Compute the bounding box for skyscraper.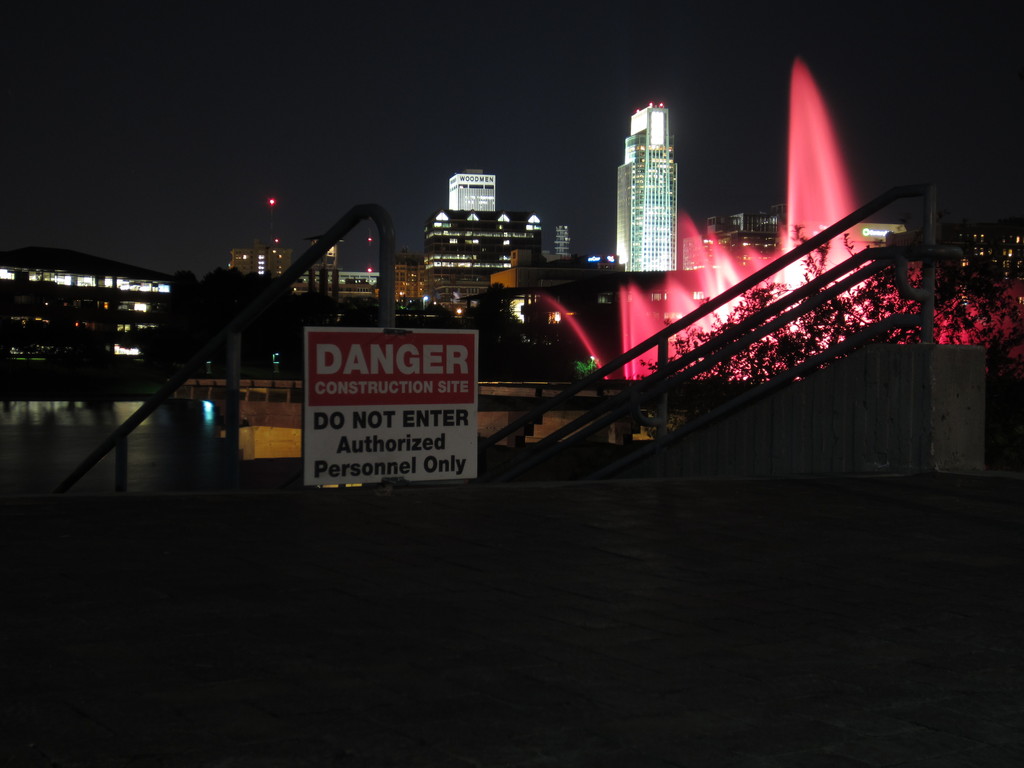
(x1=445, y1=163, x2=495, y2=210).
